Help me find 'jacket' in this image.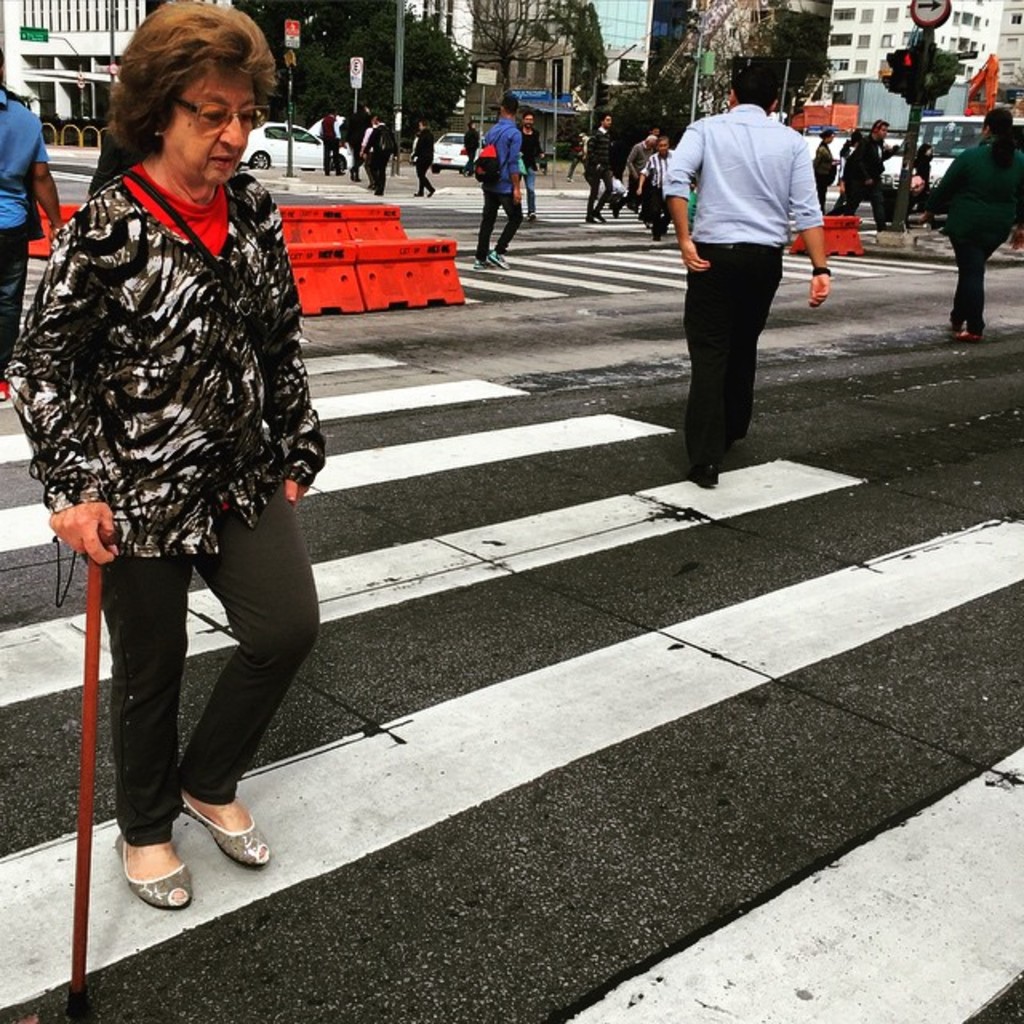
Found it: box(0, 162, 341, 578).
